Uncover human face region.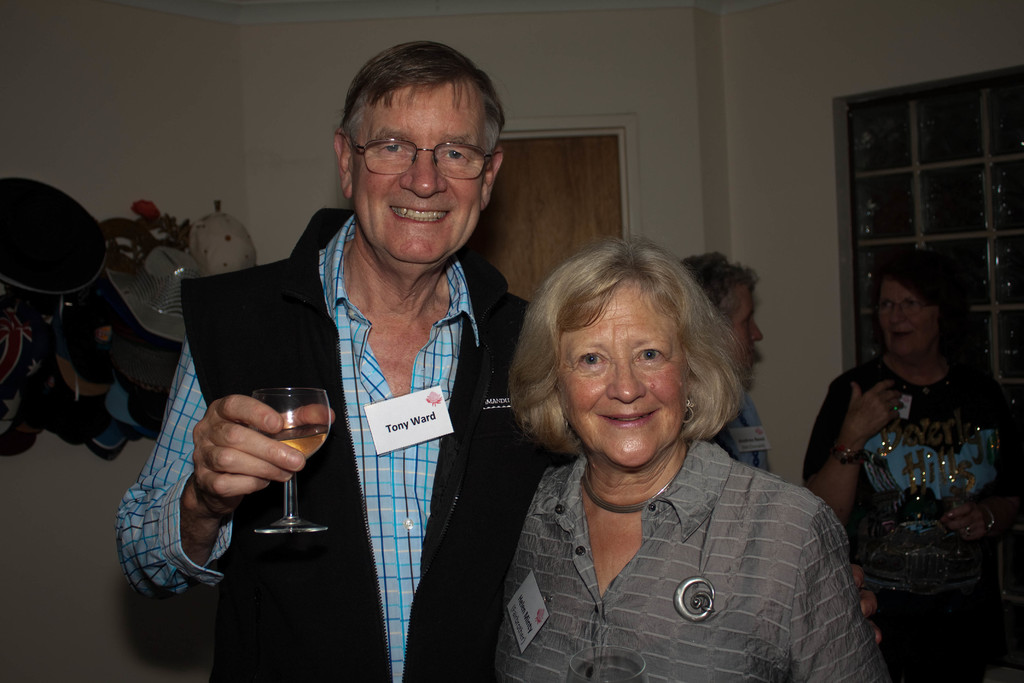
Uncovered: [left=555, top=278, right=684, bottom=462].
